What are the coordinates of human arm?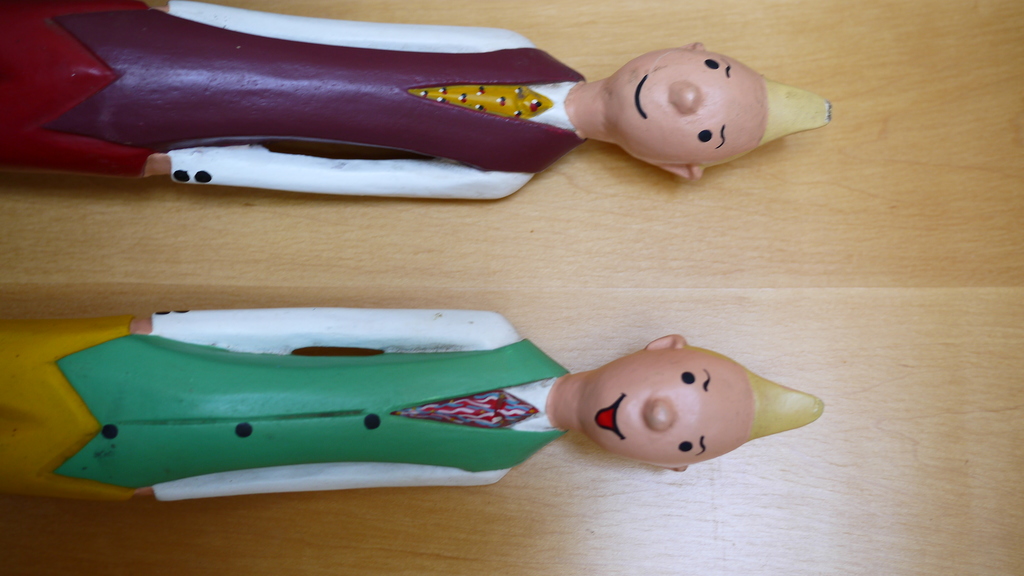
(x1=144, y1=151, x2=536, y2=200).
